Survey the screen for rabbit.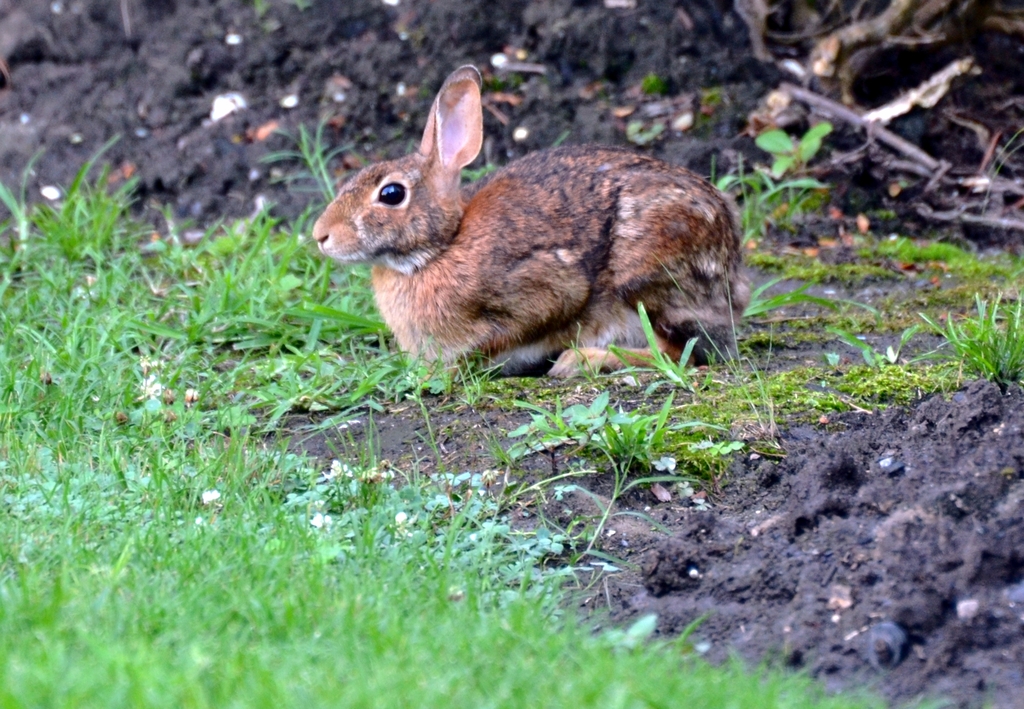
Survey found: (315, 63, 756, 385).
